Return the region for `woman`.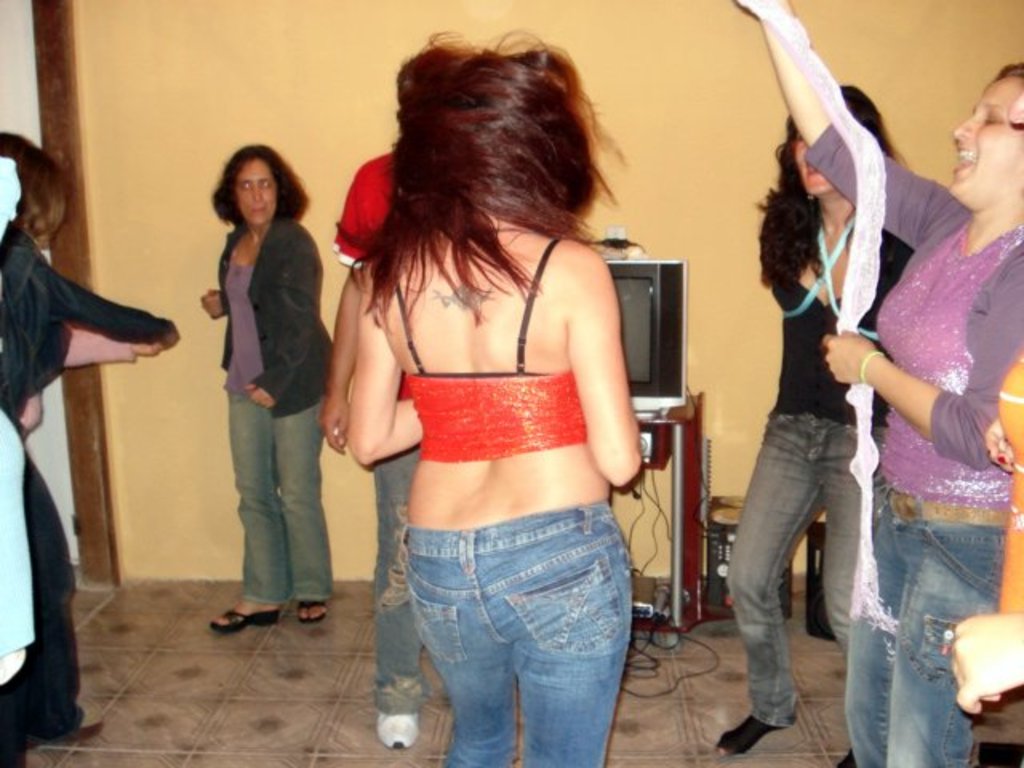
Rect(350, 24, 642, 766).
